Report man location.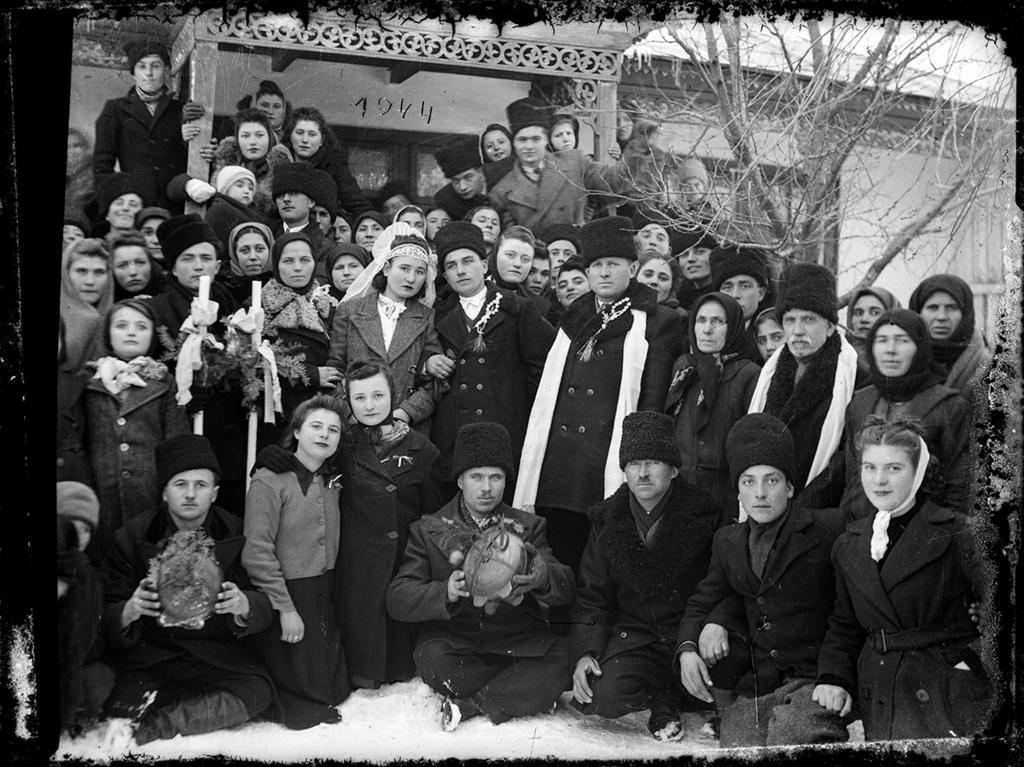
Report: [428, 126, 502, 228].
